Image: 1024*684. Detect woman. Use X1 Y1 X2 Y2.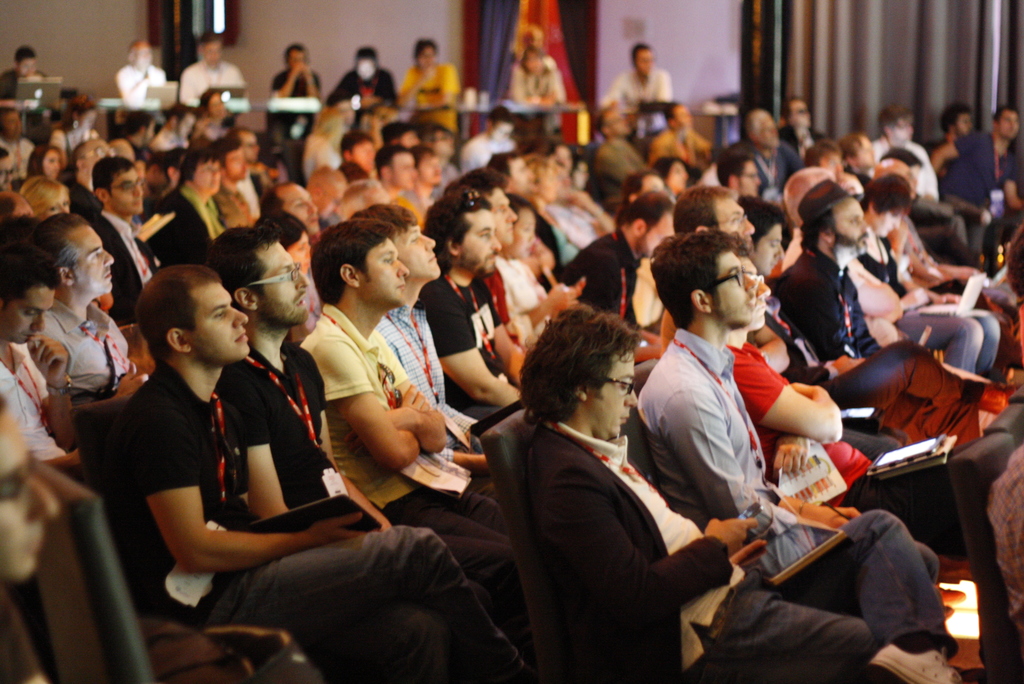
24 144 67 185.
